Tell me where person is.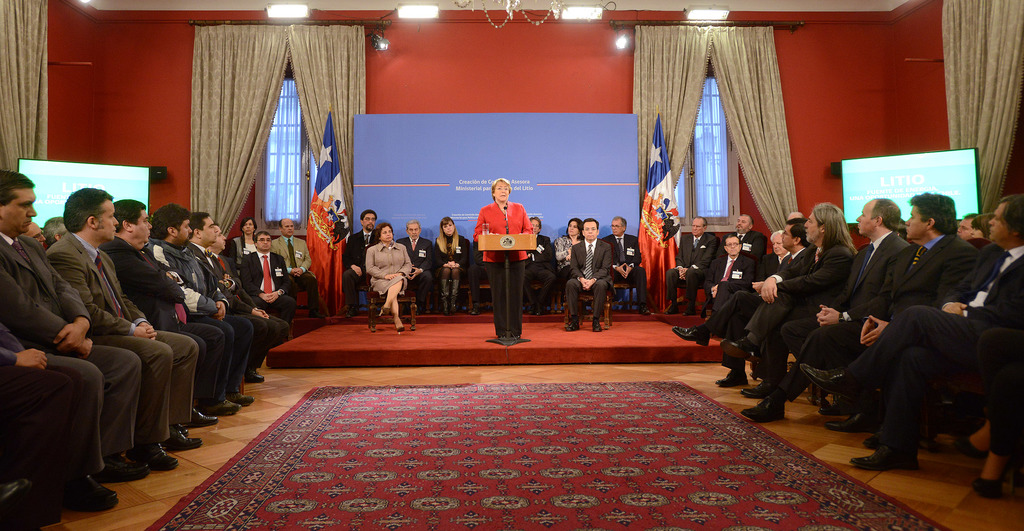
person is at bbox(671, 217, 811, 385).
